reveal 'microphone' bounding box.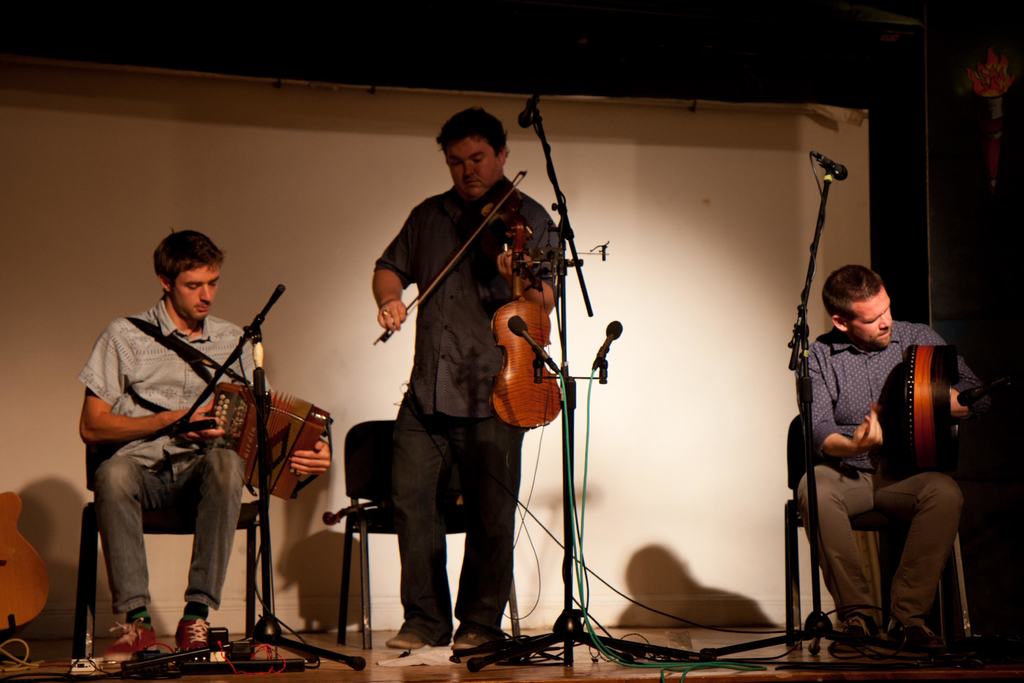
Revealed: detection(591, 320, 620, 367).
